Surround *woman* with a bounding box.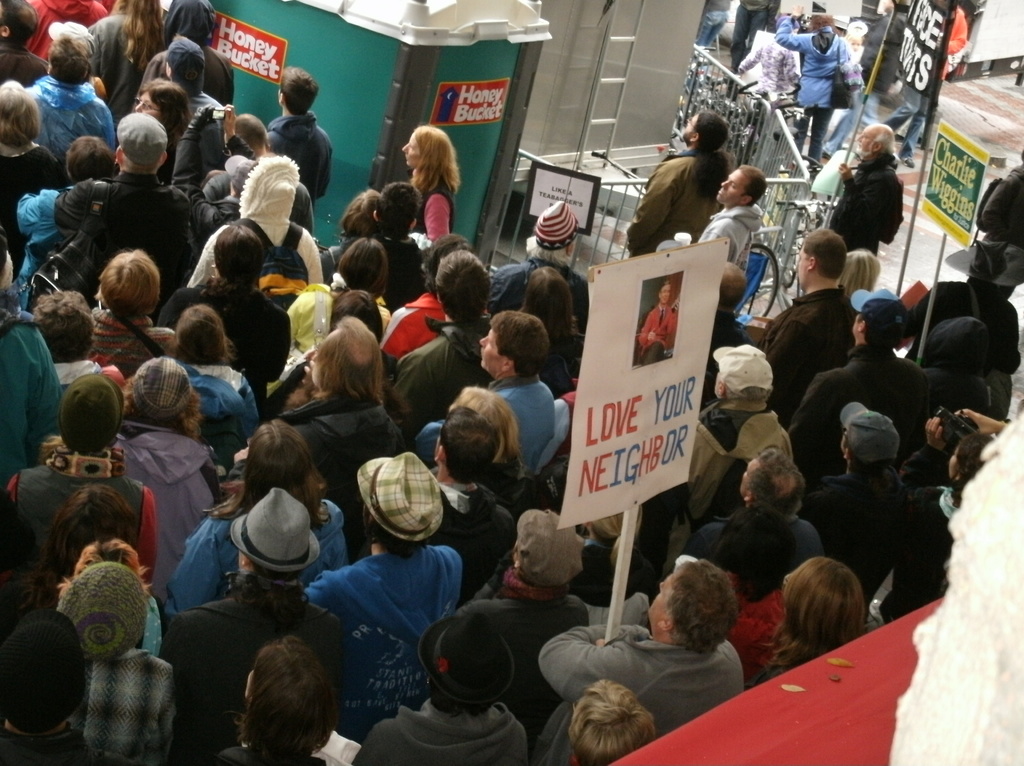
bbox(452, 507, 595, 734).
